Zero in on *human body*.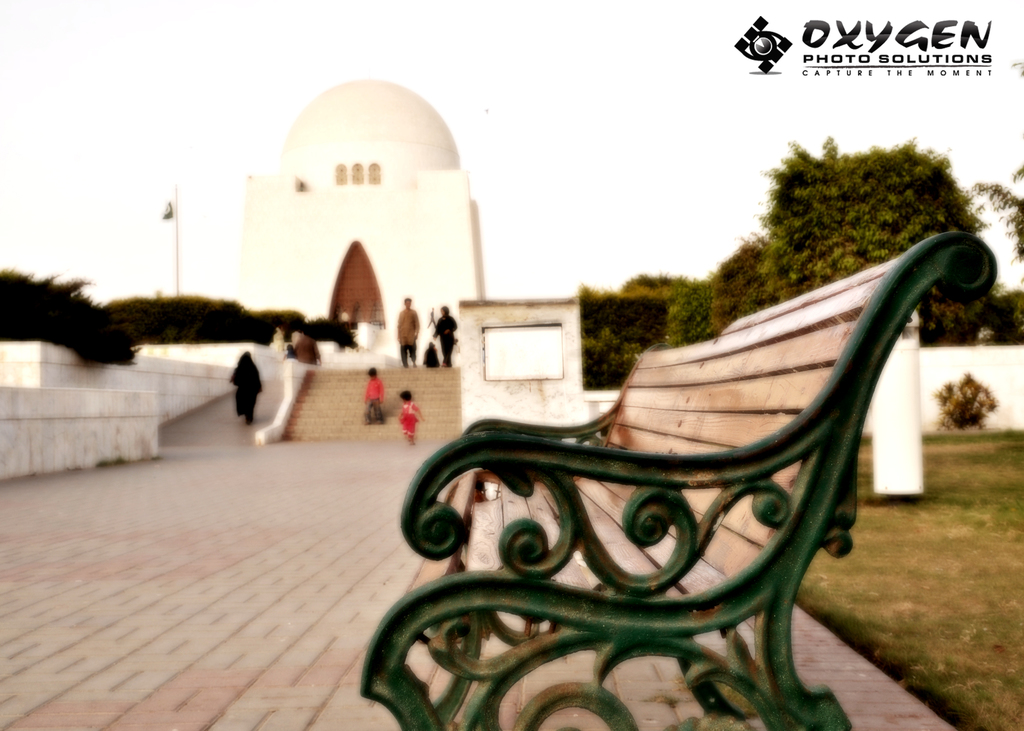
Zeroed in: pyautogui.locateOnScreen(227, 348, 269, 427).
